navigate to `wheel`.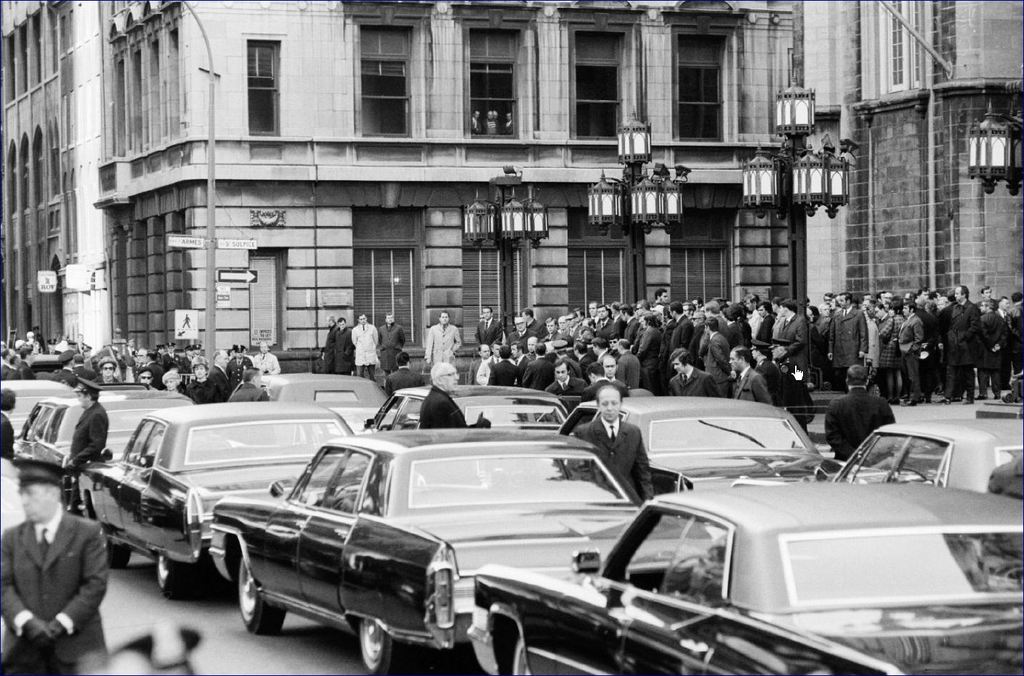
Navigation target: bbox=(106, 542, 132, 569).
